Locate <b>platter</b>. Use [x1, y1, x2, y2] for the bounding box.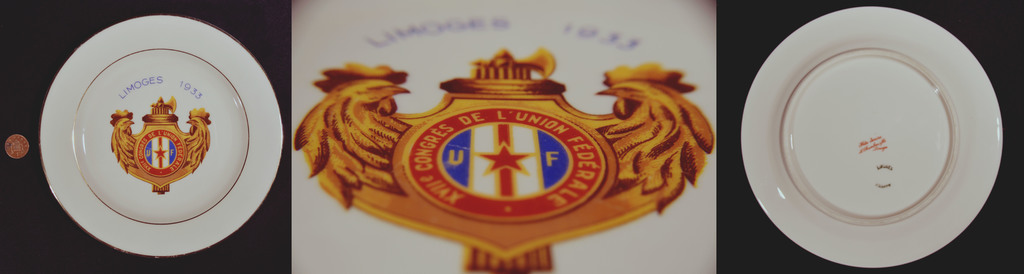
[38, 12, 283, 257].
